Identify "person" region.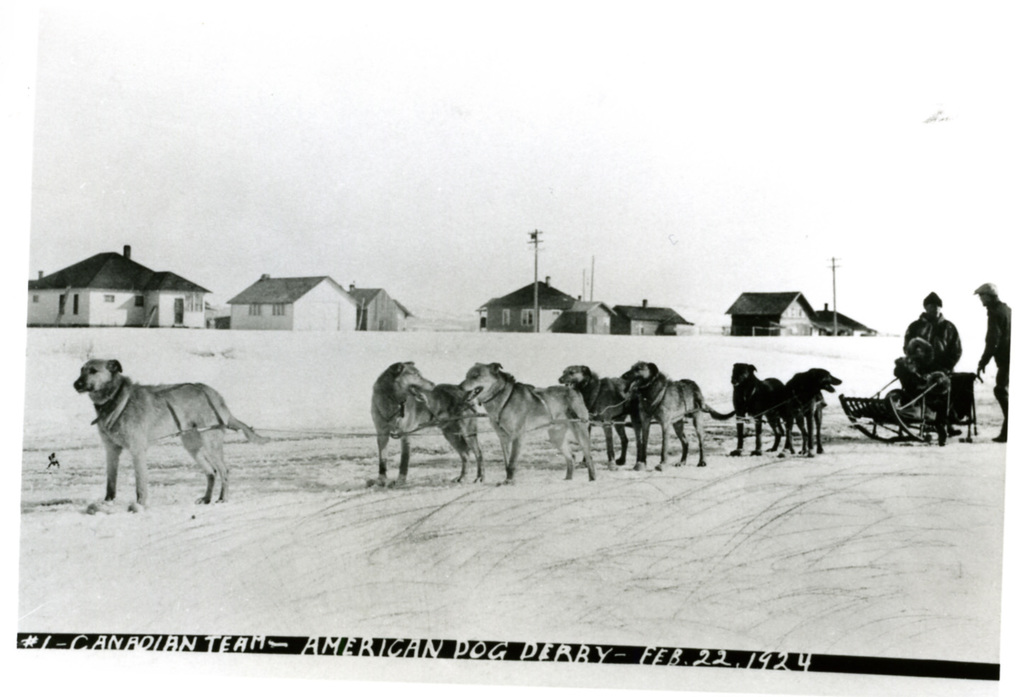
Region: <bbox>962, 285, 1023, 440</bbox>.
